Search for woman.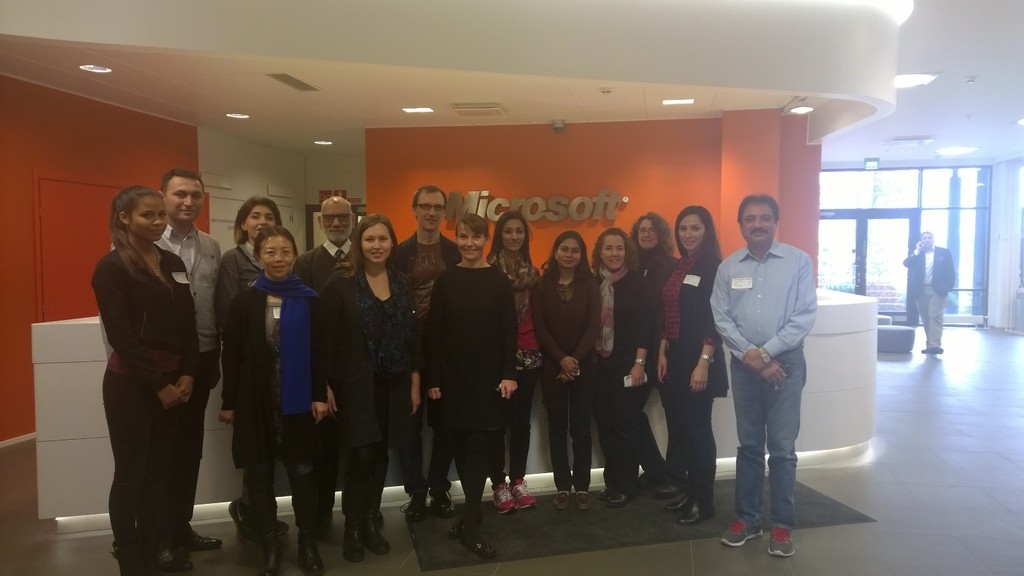
Found at [626, 211, 681, 502].
